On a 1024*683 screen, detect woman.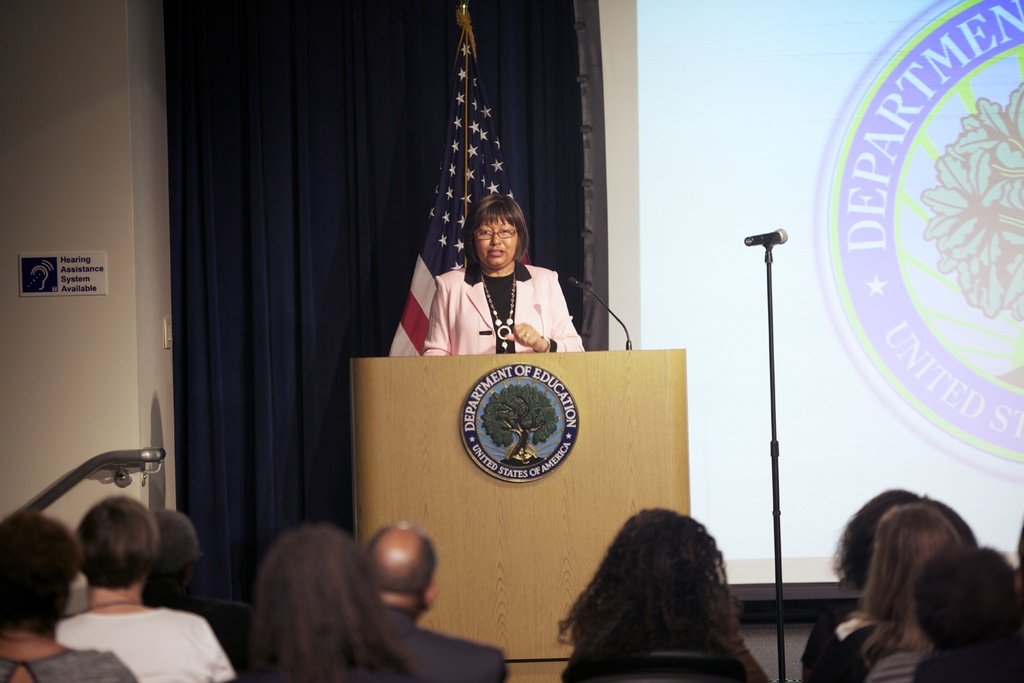
[214, 530, 430, 682].
